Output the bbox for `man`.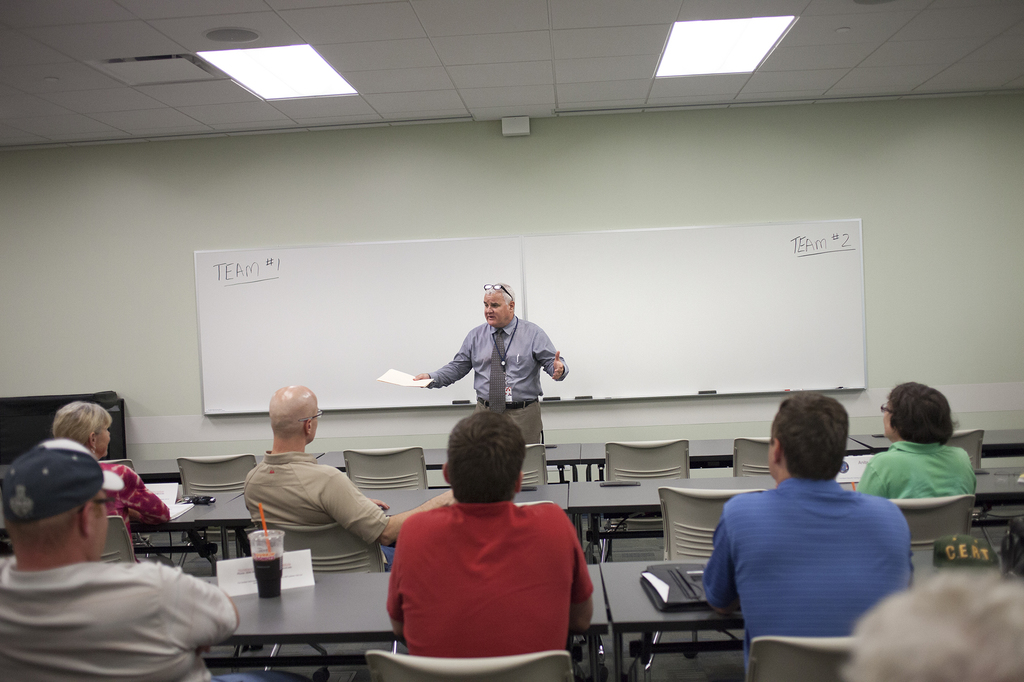
{"left": 386, "top": 419, "right": 589, "bottom": 653}.
